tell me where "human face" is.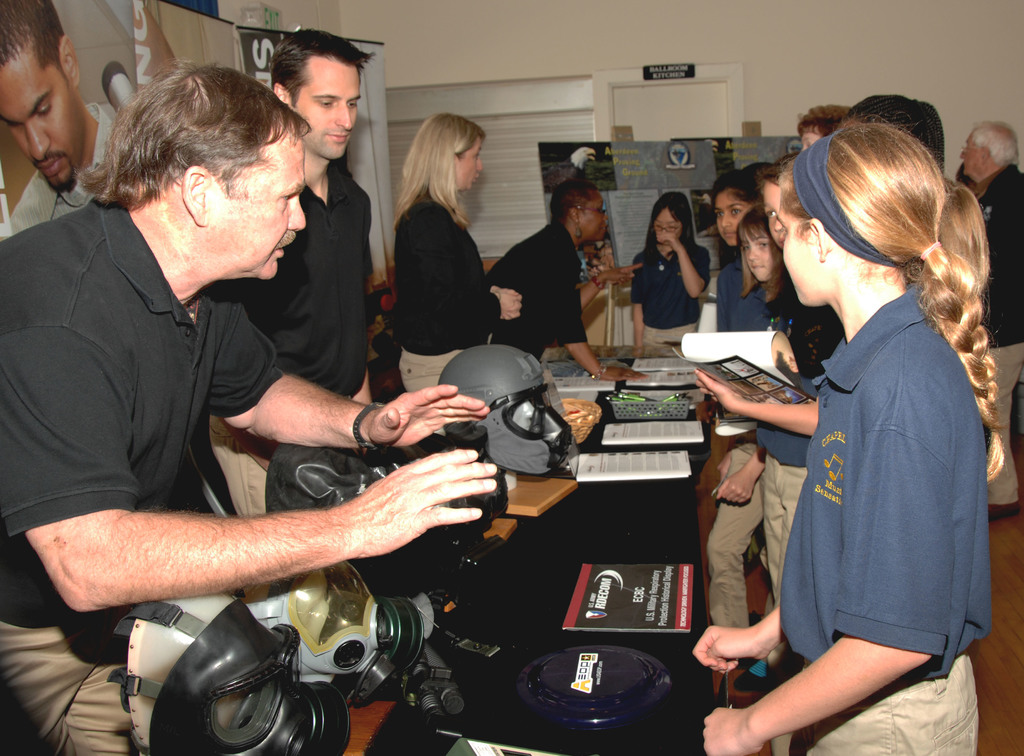
"human face" is at (717,190,749,244).
